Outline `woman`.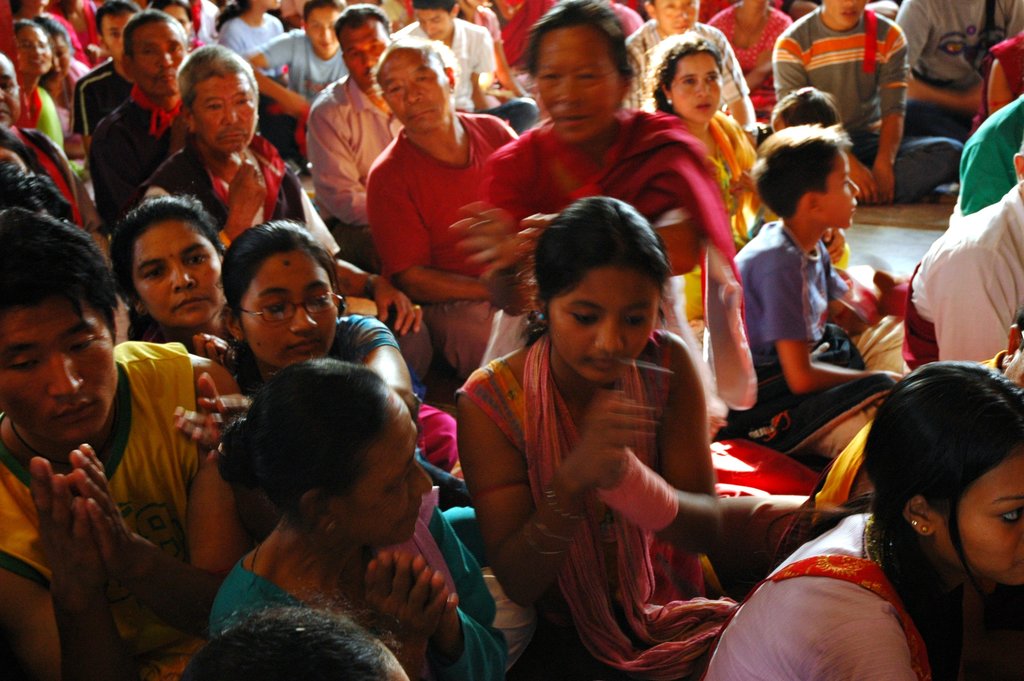
Outline: BBox(170, 222, 461, 568).
